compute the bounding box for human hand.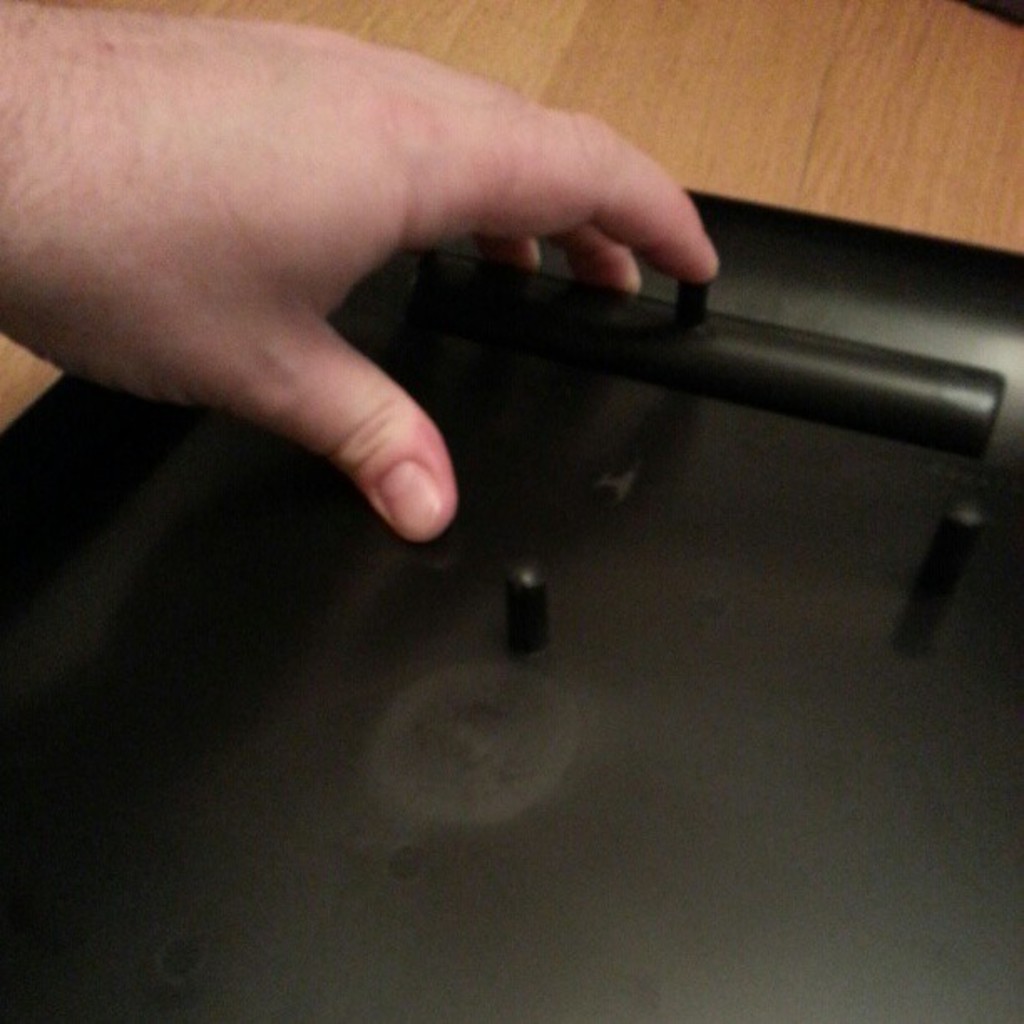
{"left": 0, "top": 2, "right": 730, "bottom": 544}.
